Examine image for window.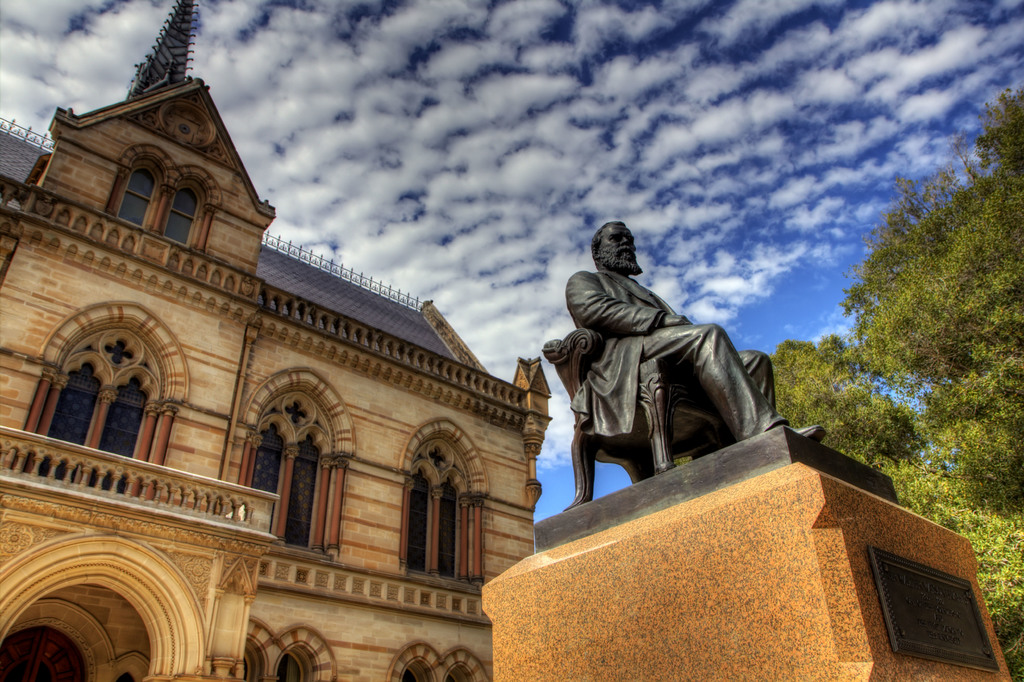
Examination result: (x1=873, y1=532, x2=1000, y2=663).
